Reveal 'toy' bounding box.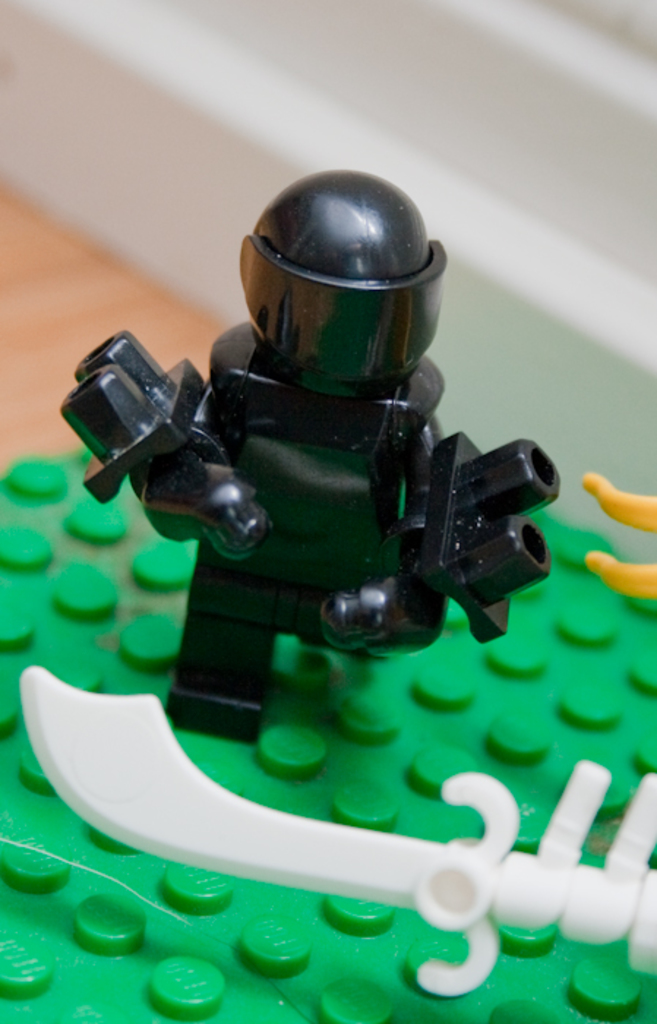
Revealed: locate(61, 168, 560, 753).
